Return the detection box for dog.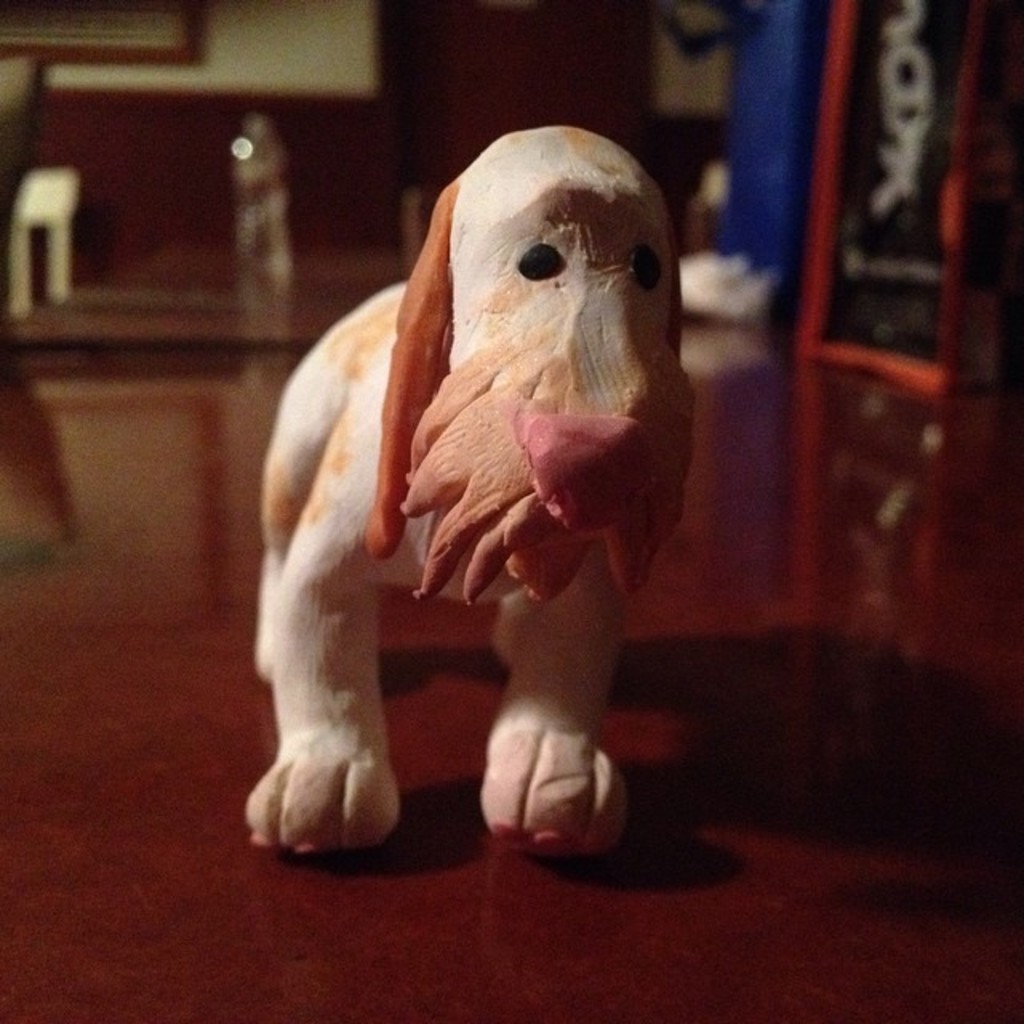
(left=243, top=122, right=698, bottom=858).
